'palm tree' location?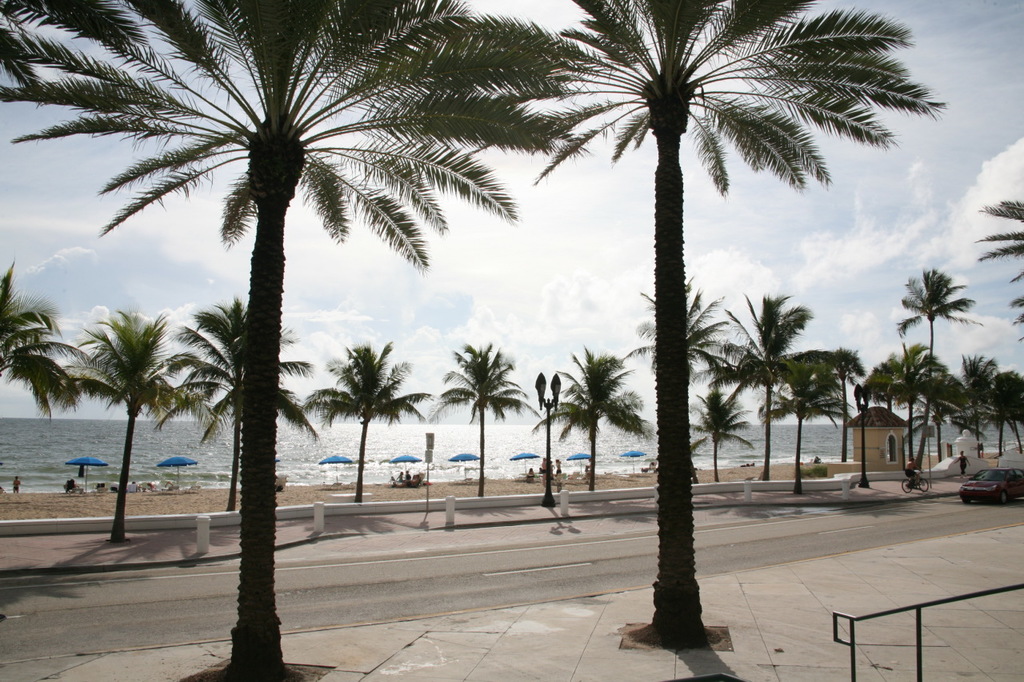
(left=710, top=278, right=809, bottom=477)
